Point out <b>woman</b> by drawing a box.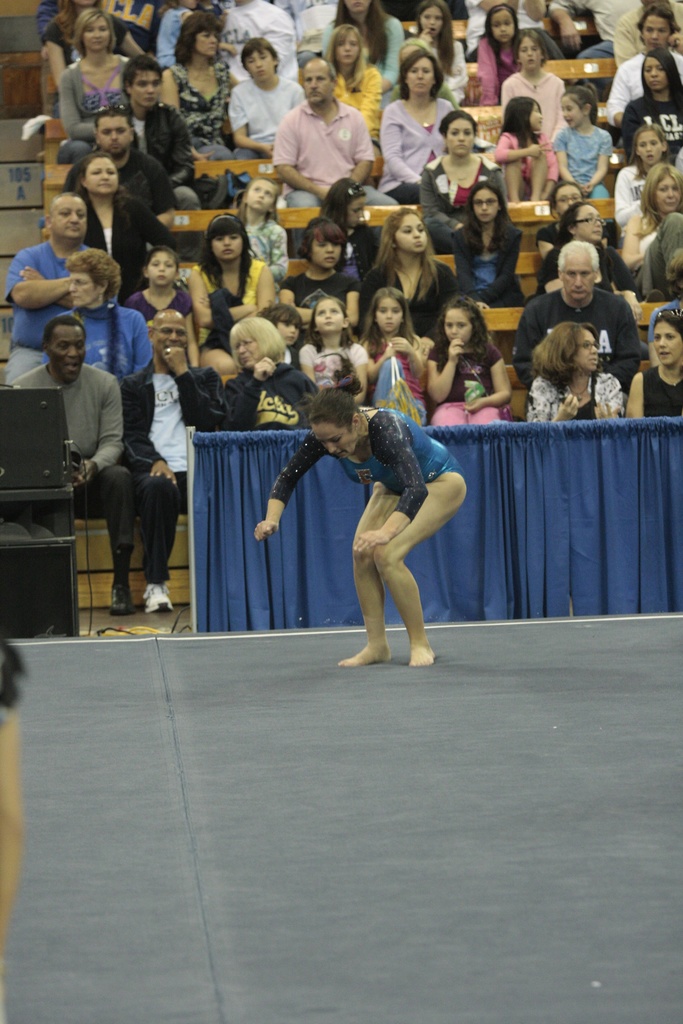
BBox(623, 307, 682, 424).
